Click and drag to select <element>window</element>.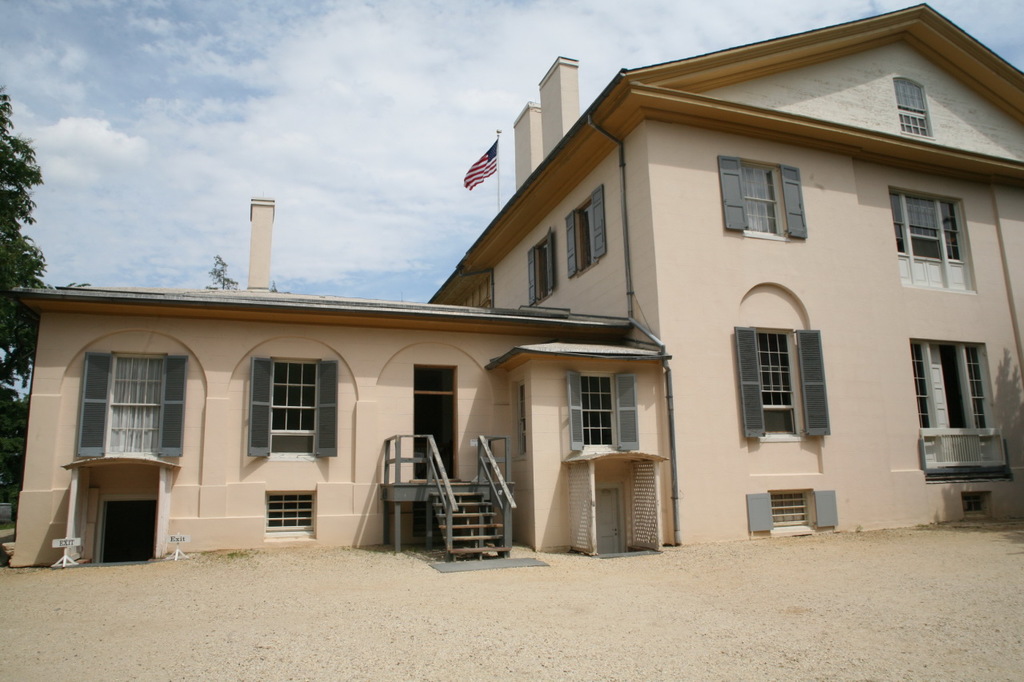
Selection: 564,182,609,277.
